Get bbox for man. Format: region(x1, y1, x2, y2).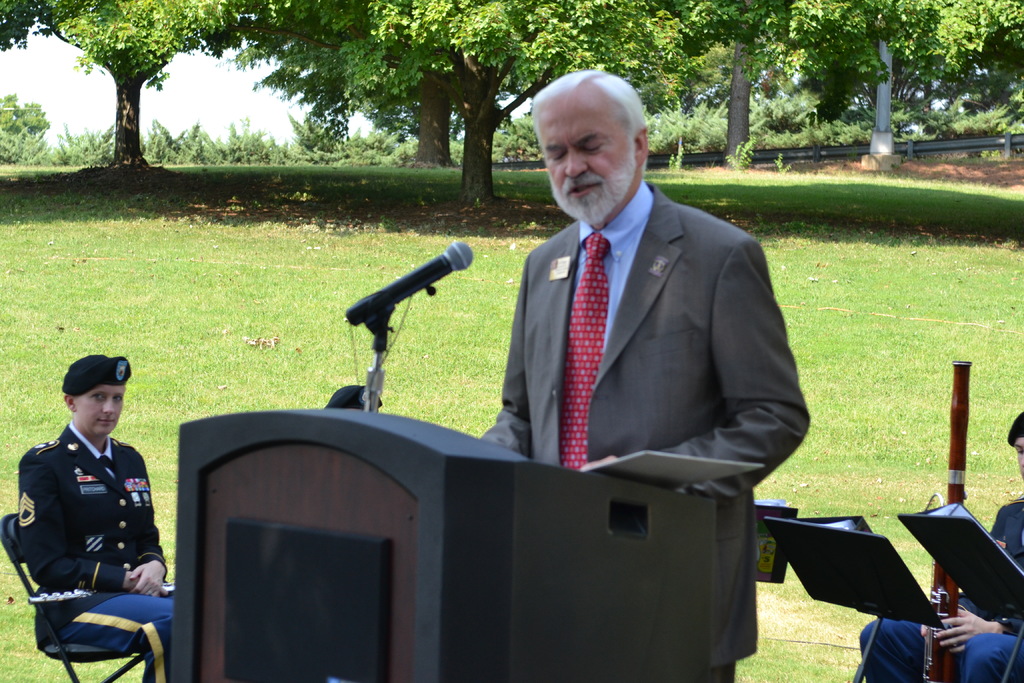
region(478, 69, 811, 682).
